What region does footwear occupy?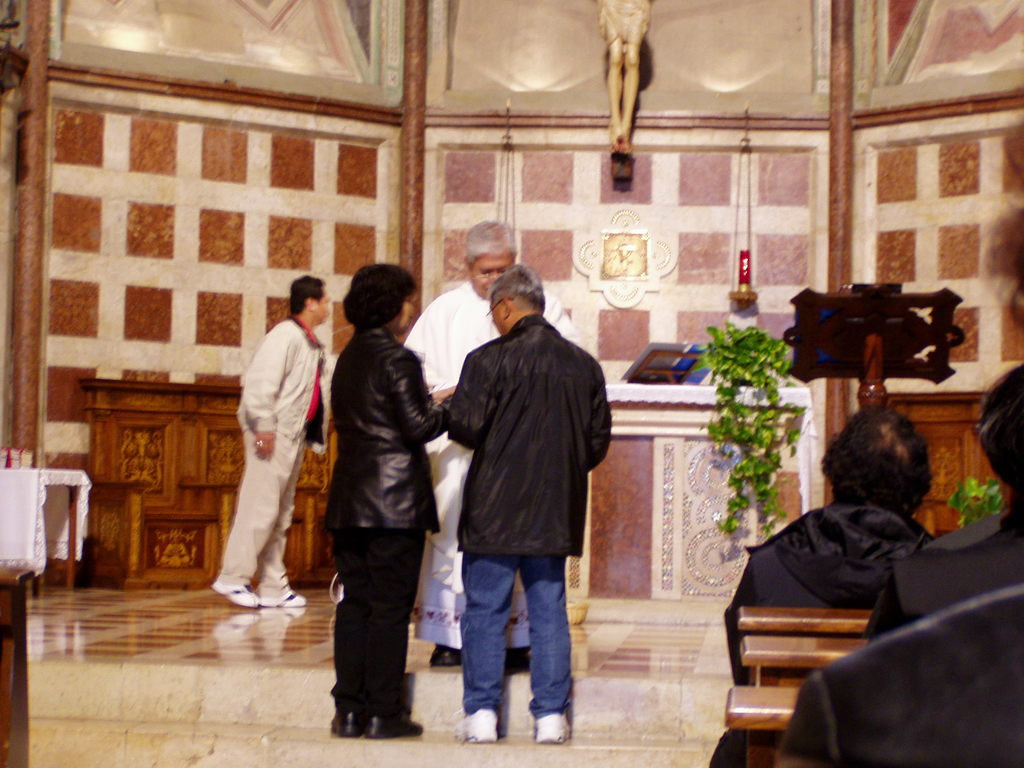
box=[452, 707, 500, 746].
